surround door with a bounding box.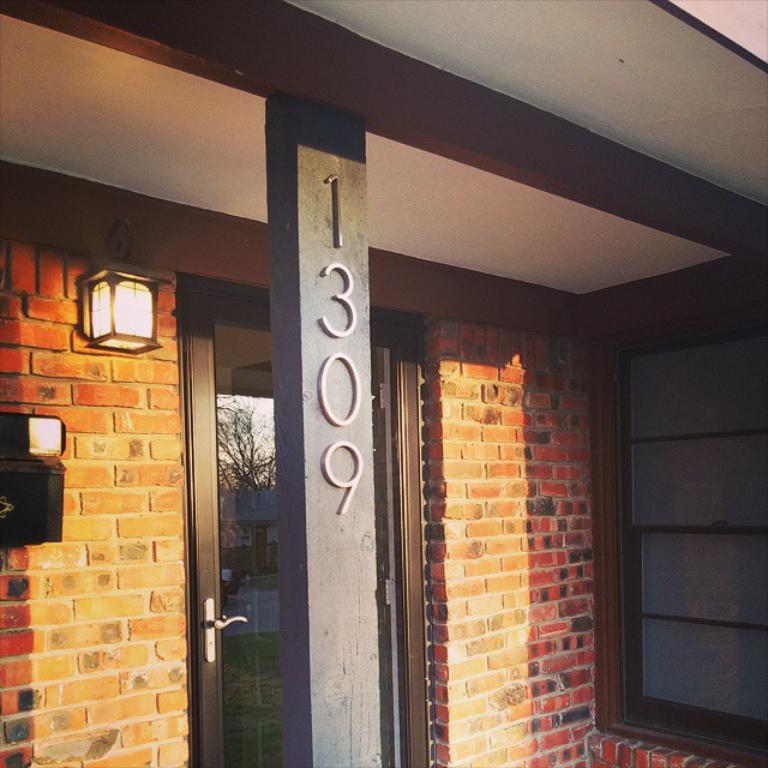
(180, 292, 432, 767).
